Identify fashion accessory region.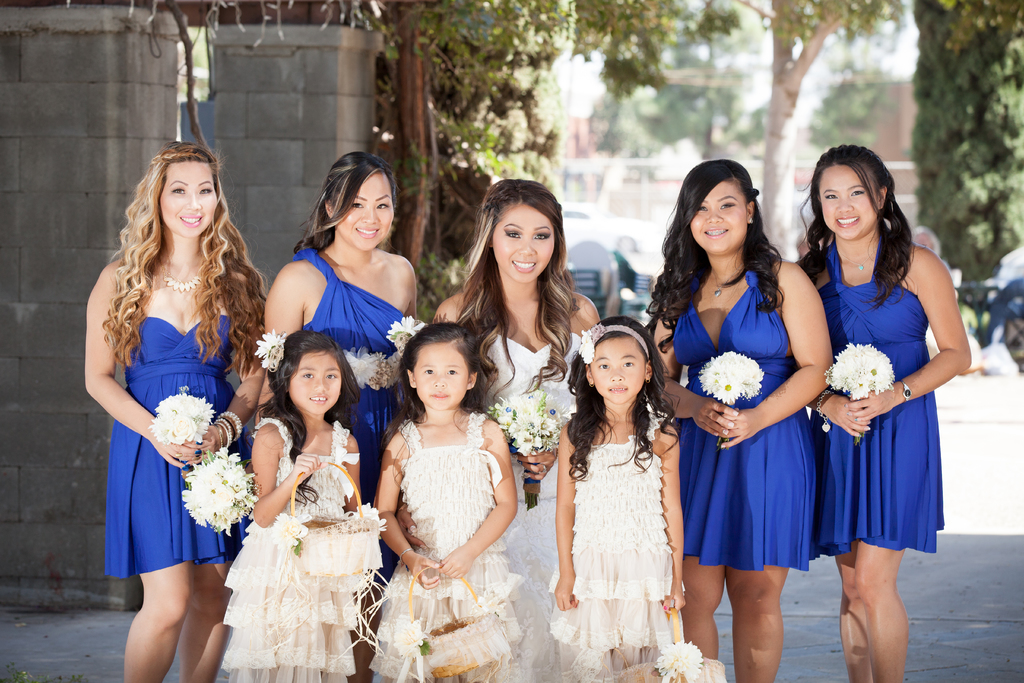
Region: 722:429:730:434.
